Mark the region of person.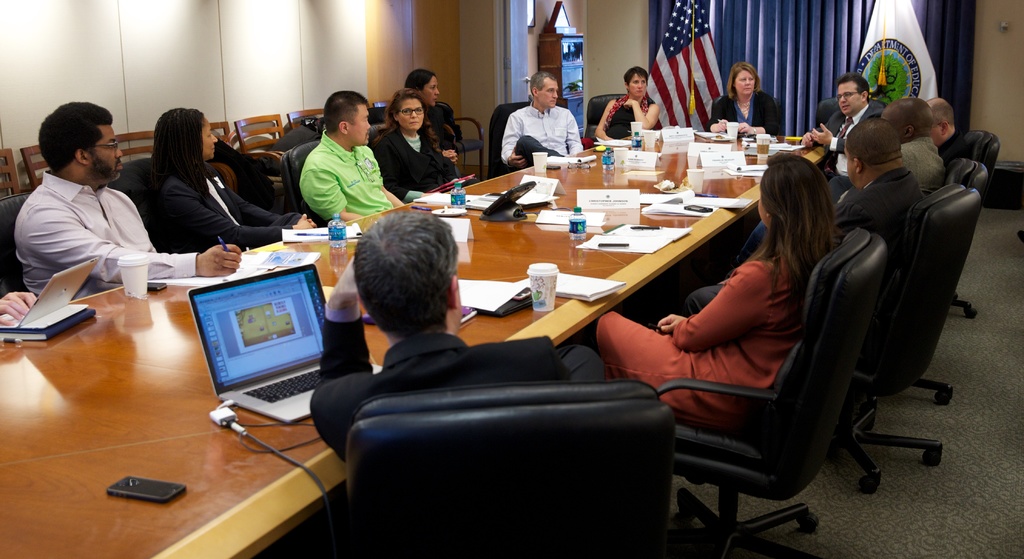
Region: crop(707, 59, 779, 131).
